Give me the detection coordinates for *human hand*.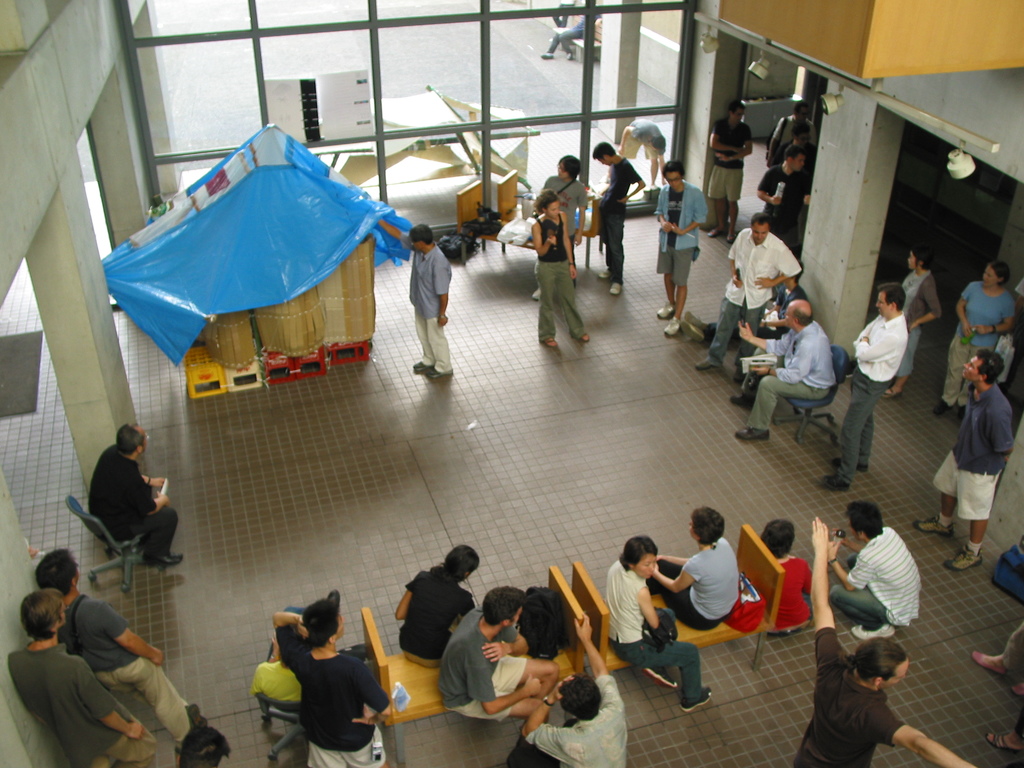
x1=961, y1=324, x2=972, y2=339.
